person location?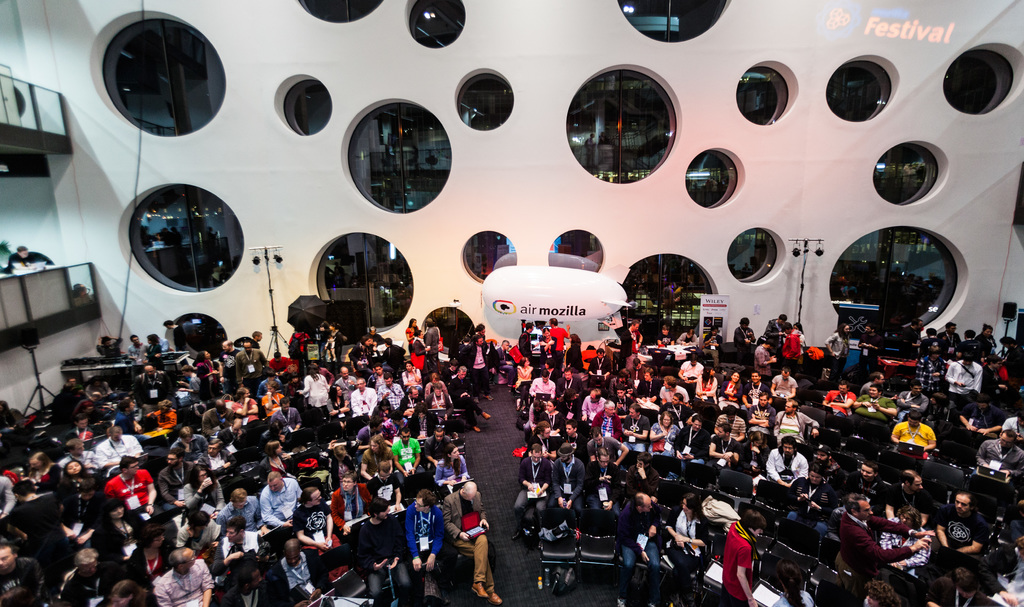
region(411, 330, 429, 378)
